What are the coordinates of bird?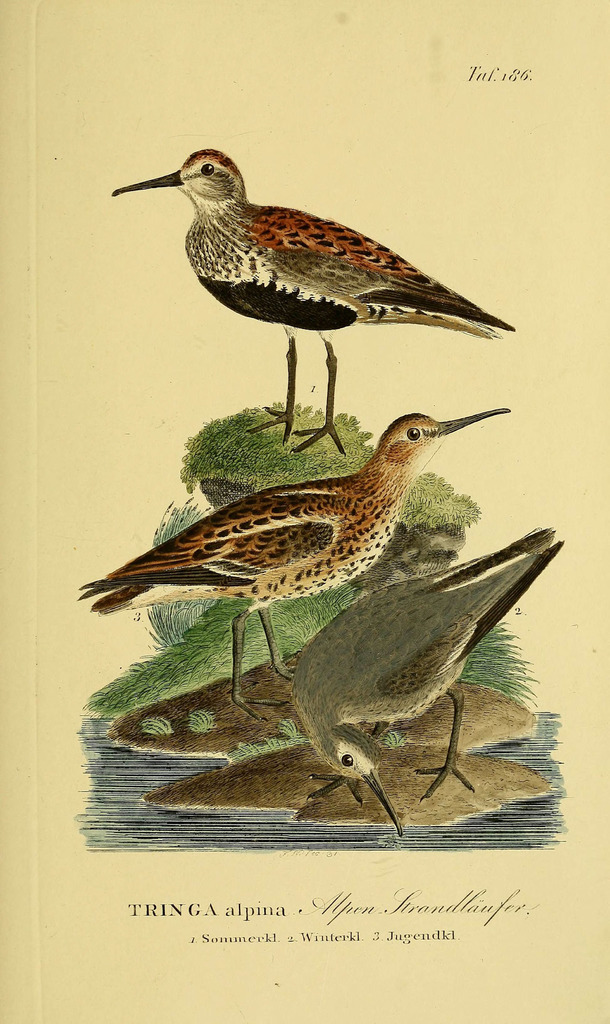
(x1=87, y1=398, x2=513, y2=704).
